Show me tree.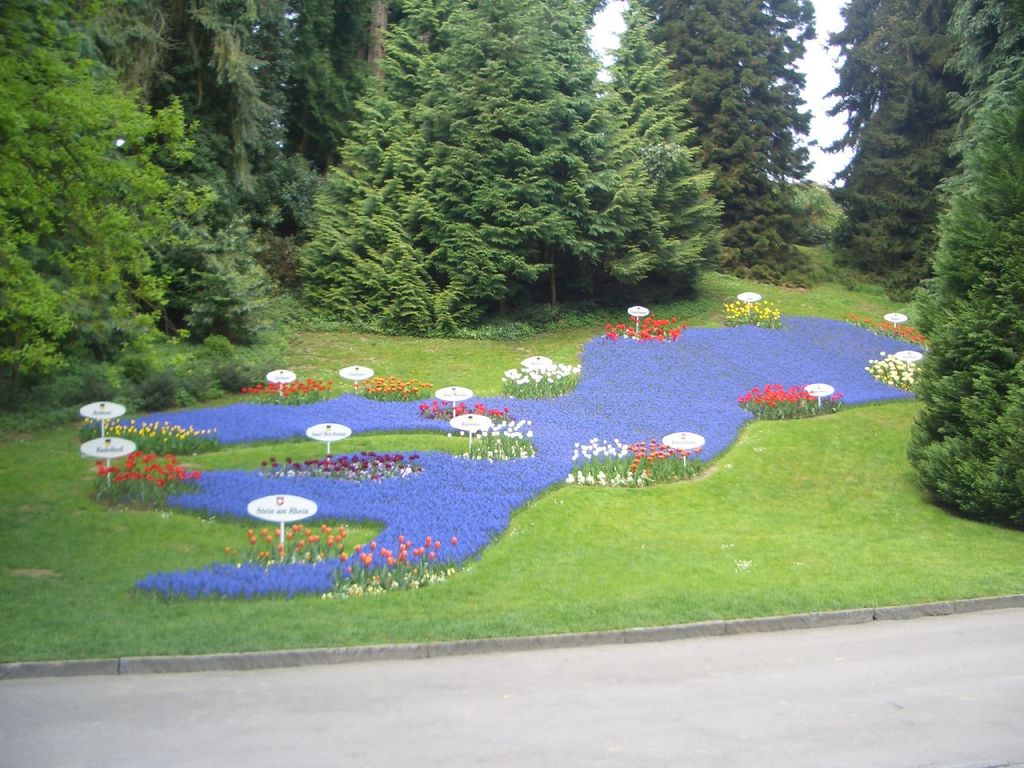
tree is here: locate(933, 0, 1023, 126).
